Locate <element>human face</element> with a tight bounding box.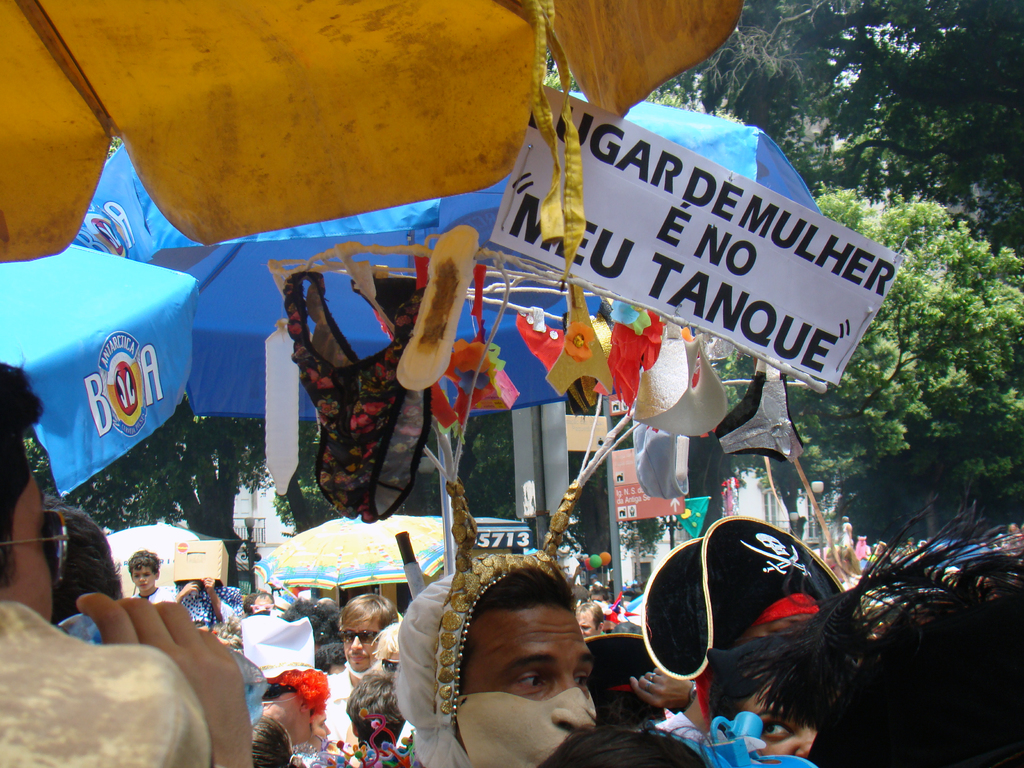
{"x1": 579, "y1": 612, "x2": 599, "y2": 637}.
